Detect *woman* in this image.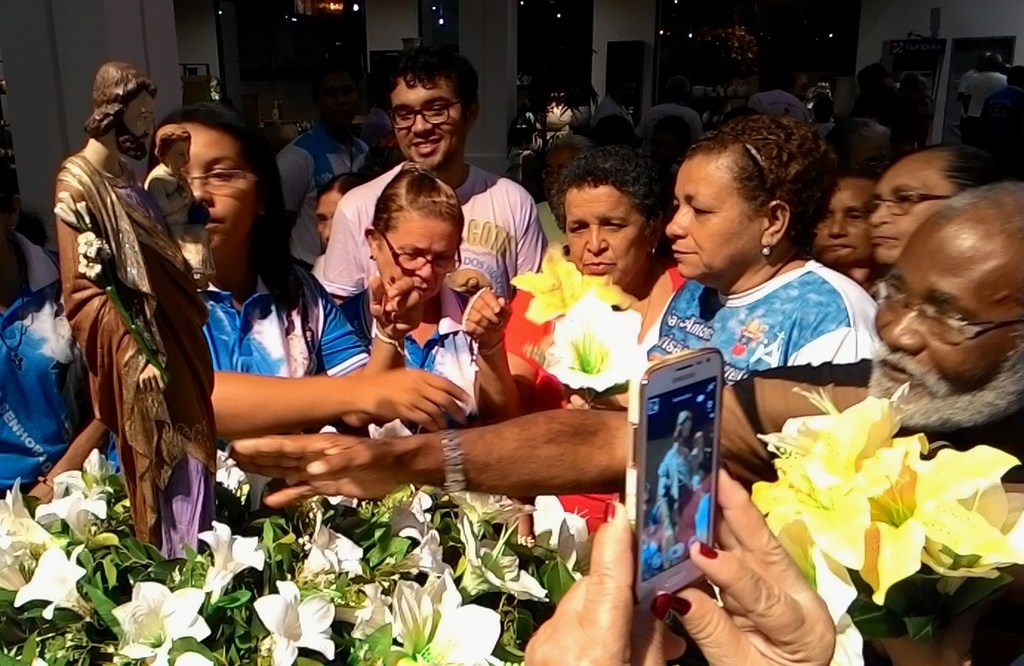
Detection: box=[899, 74, 933, 148].
